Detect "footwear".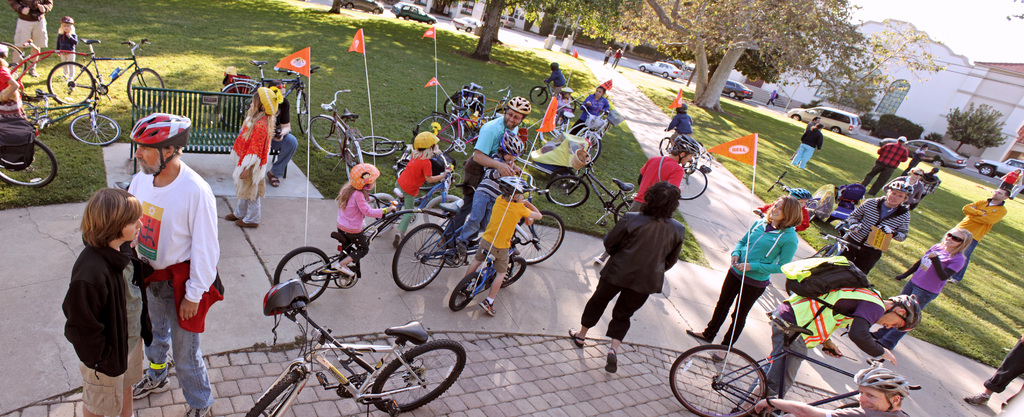
Detected at [130,370,171,399].
